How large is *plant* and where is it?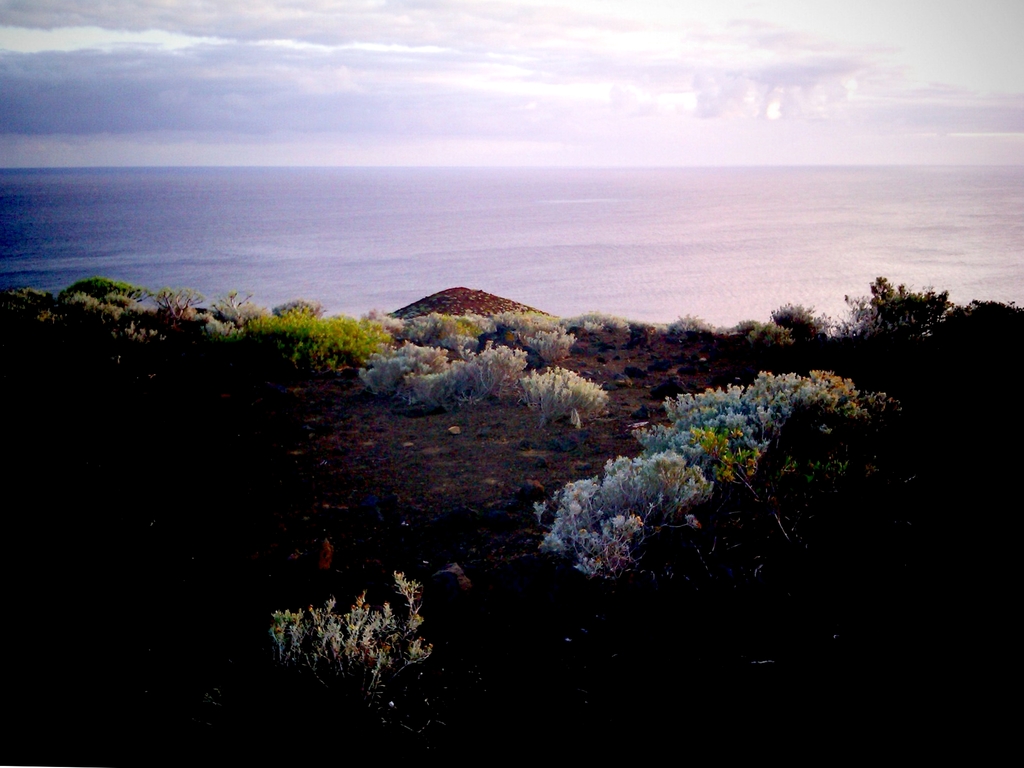
Bounding box: x1=496 y1=305 x2=562 y2=346.
